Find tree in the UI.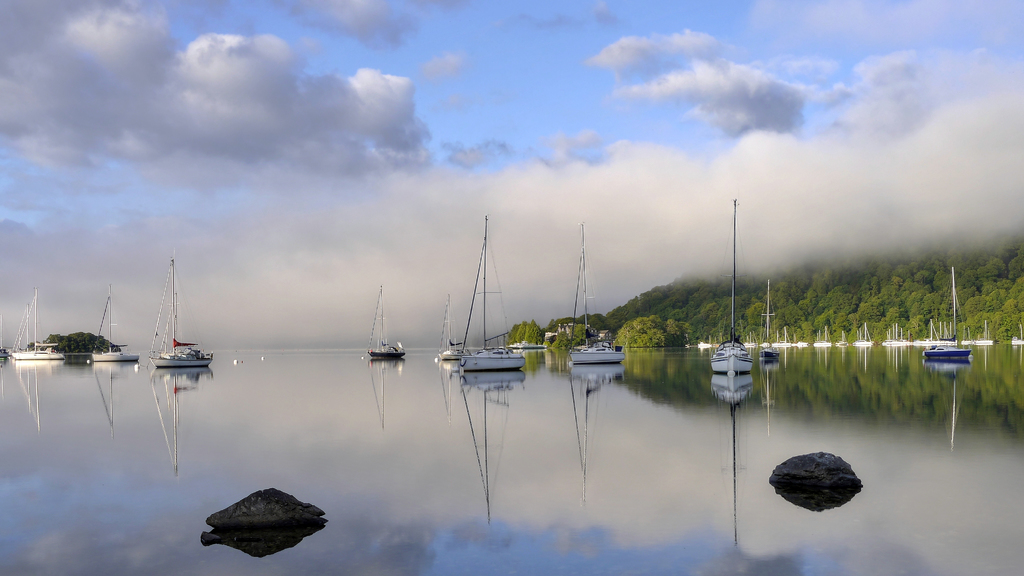
UI element at [x1=662, y1=277, x2=693, y2=322].
